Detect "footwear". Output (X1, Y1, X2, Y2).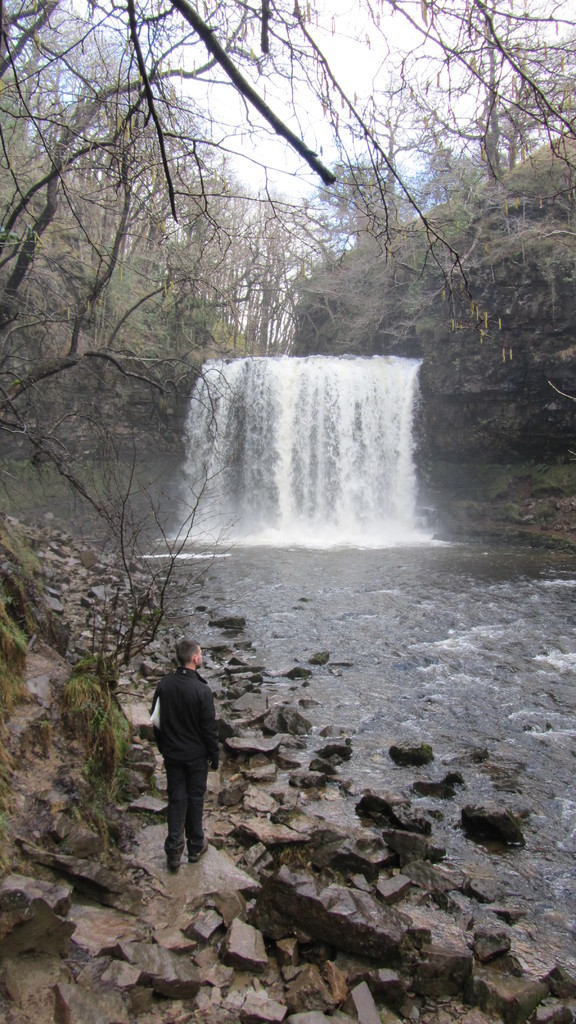
(191, 836, 215, 867).
